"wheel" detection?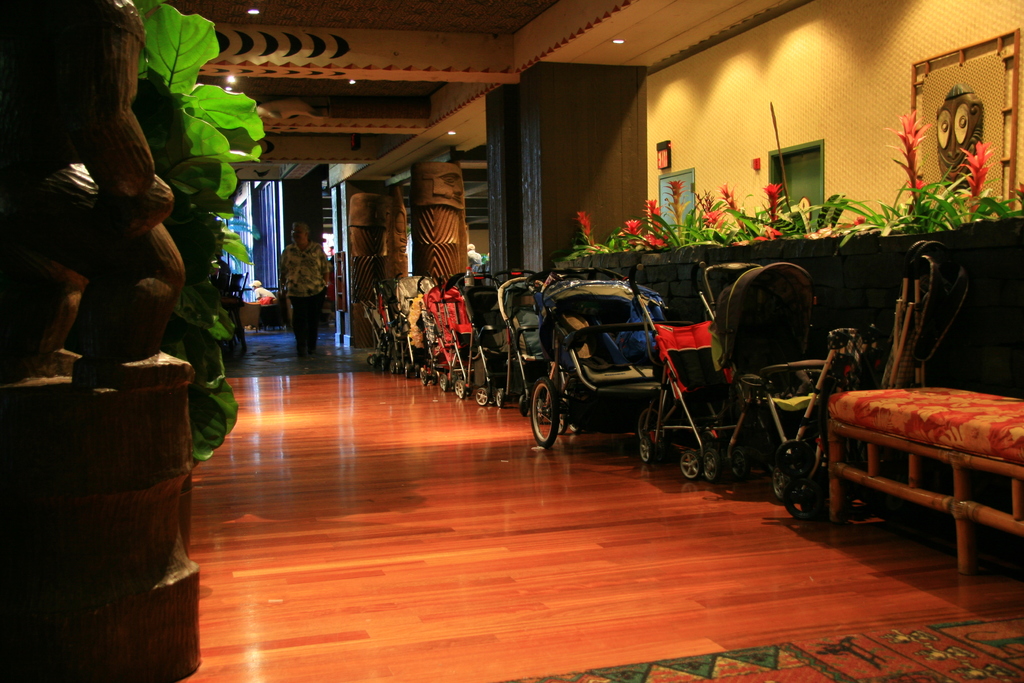
pyautogui.locateOnScreen(732, 446, 752, 478)
